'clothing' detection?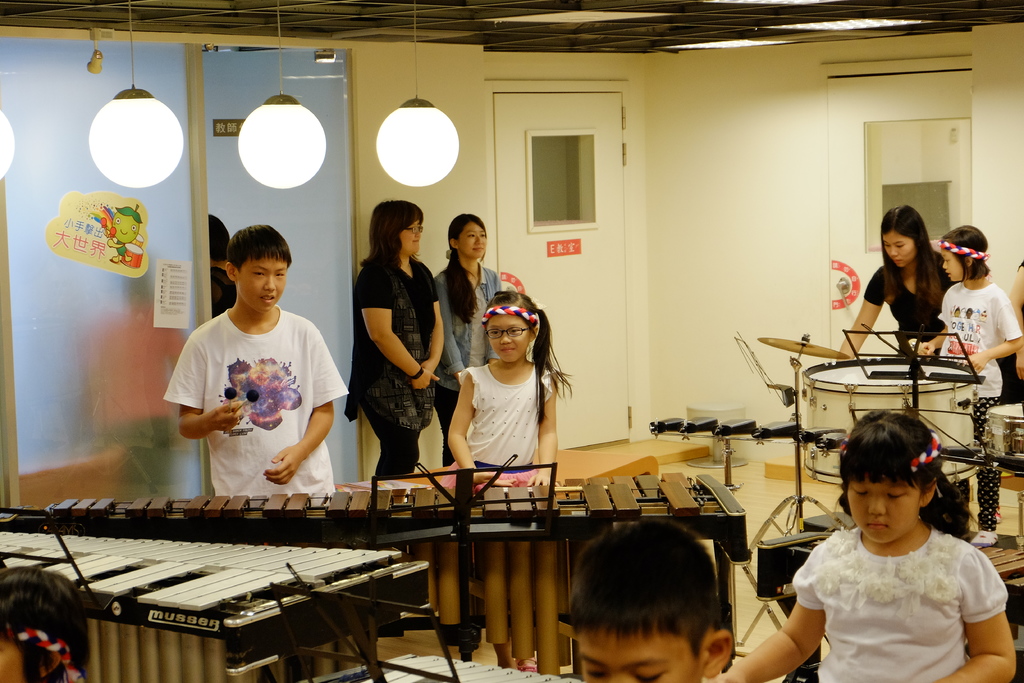
782/511/1004/666
